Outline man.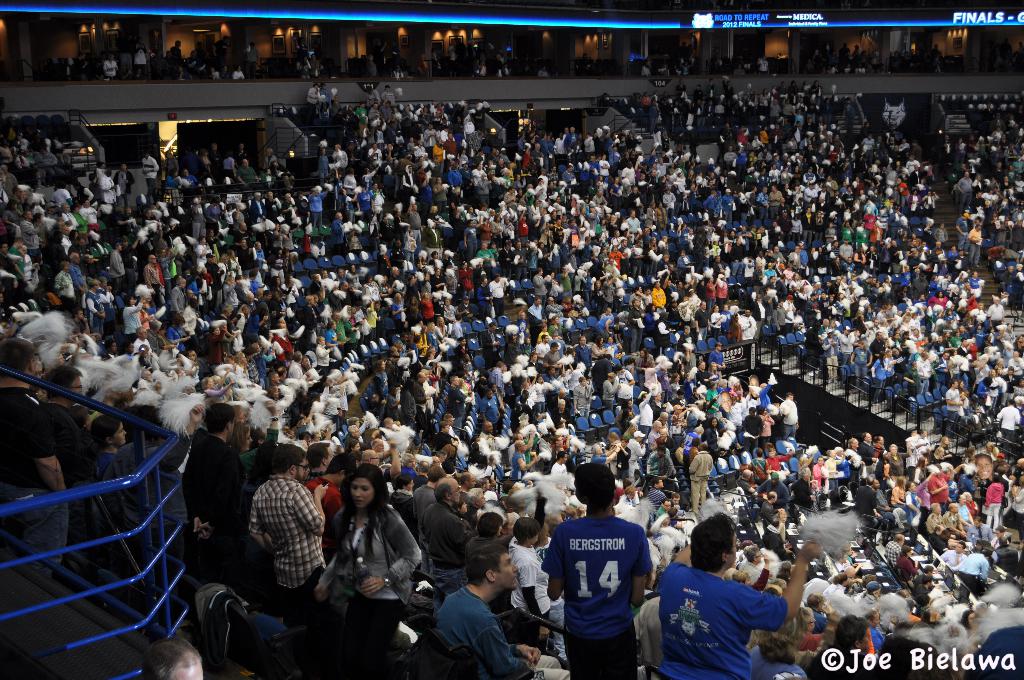
Outline: [939,540,970,567].
